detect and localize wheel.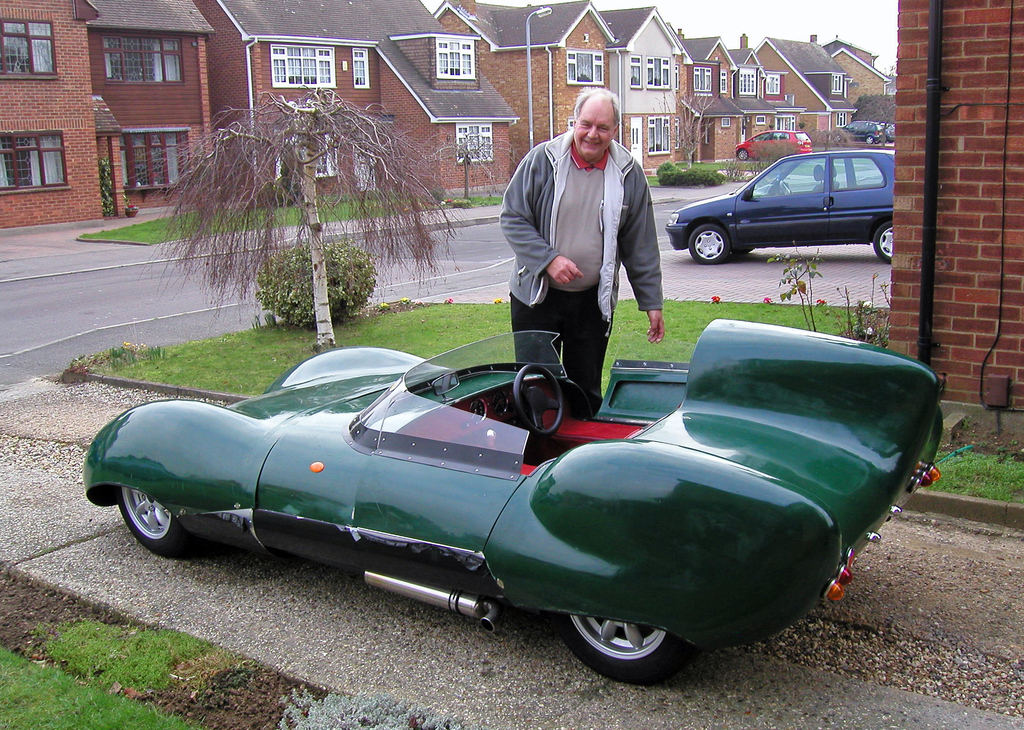
Localized at (739, 149, 749, 158).
